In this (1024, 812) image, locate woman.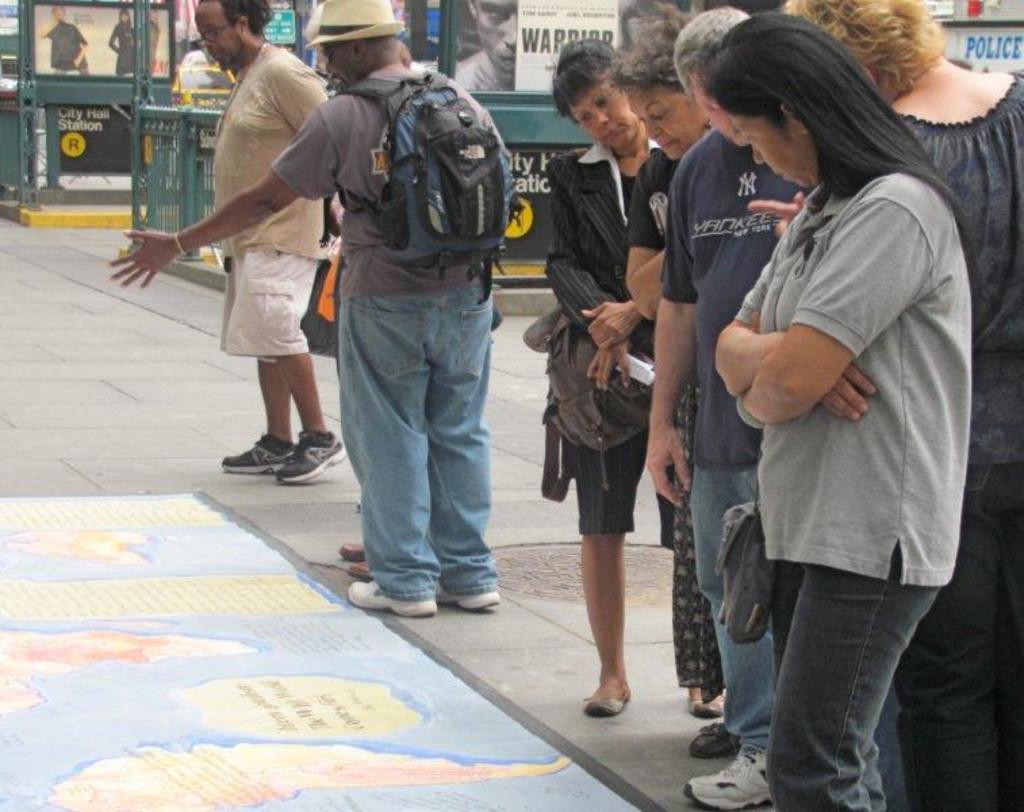
Bounding box: <bbox>781, 0, 1023, 811</bbox>.
